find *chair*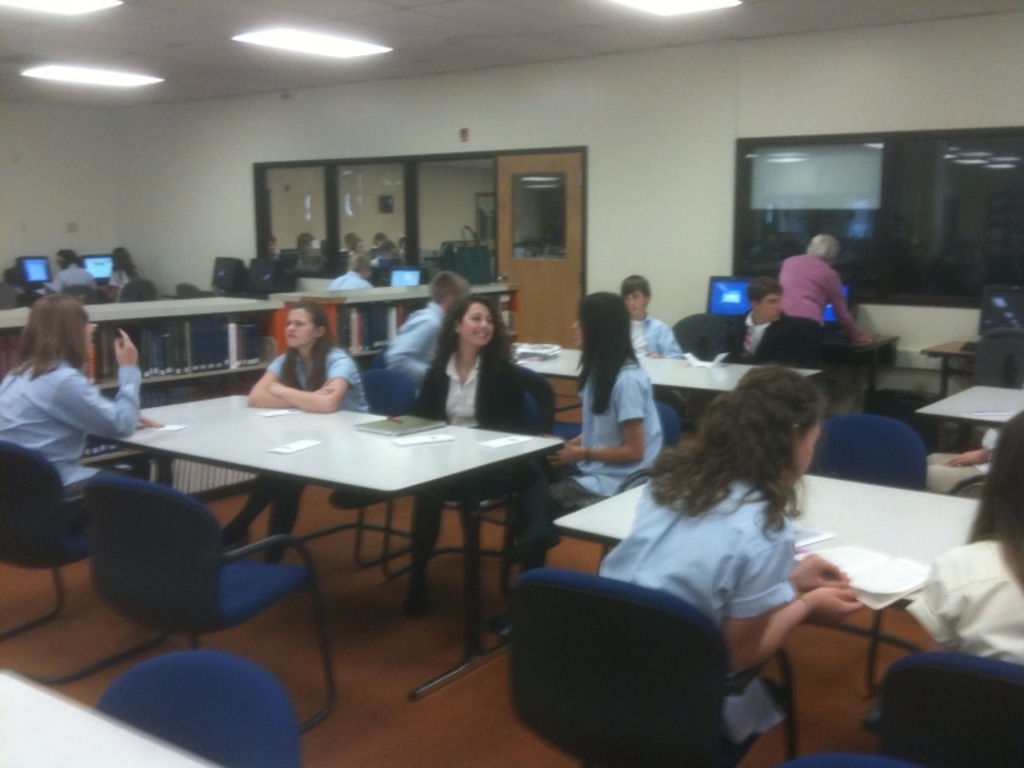
(778, 744, 887, 767)
